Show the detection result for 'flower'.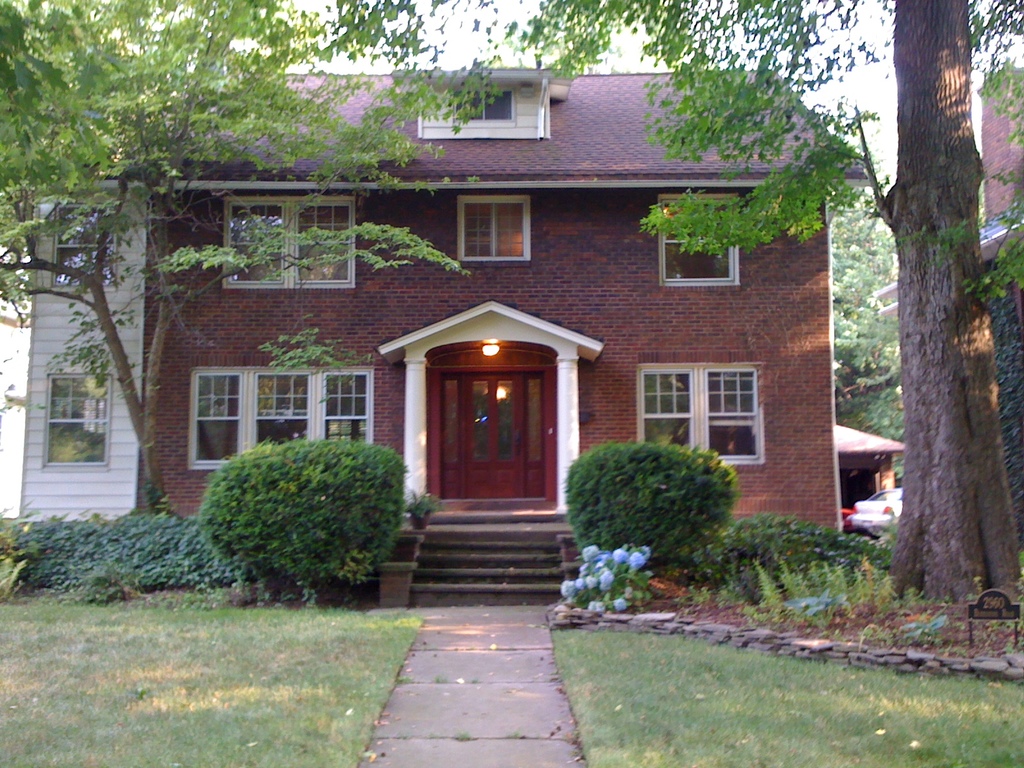
[563,574,578,598].
